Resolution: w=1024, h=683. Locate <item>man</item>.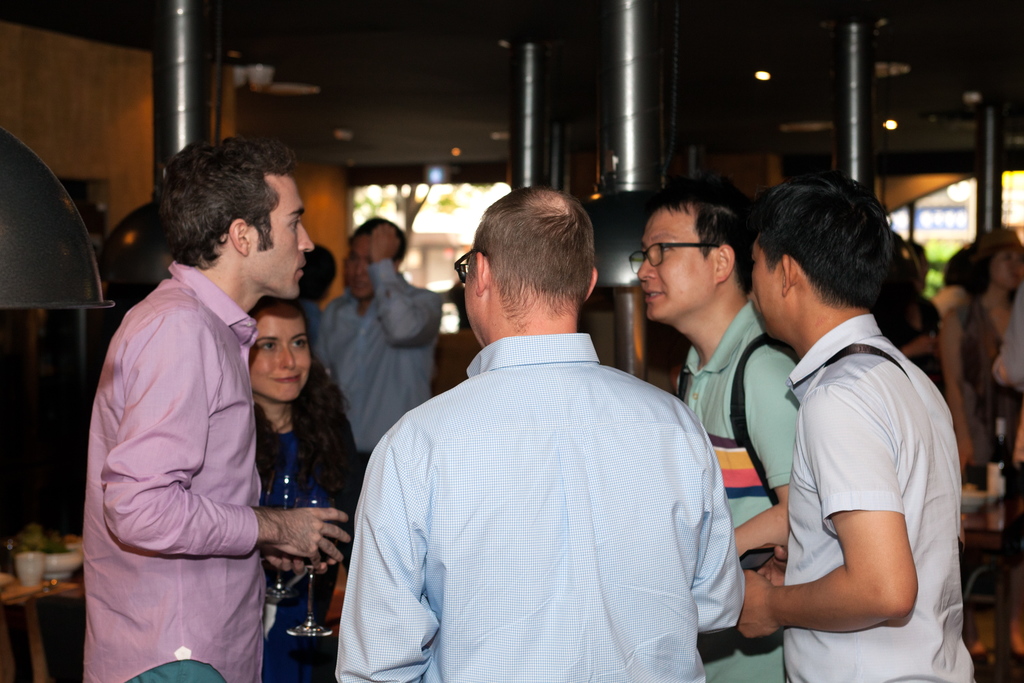
739 183 977 682.
